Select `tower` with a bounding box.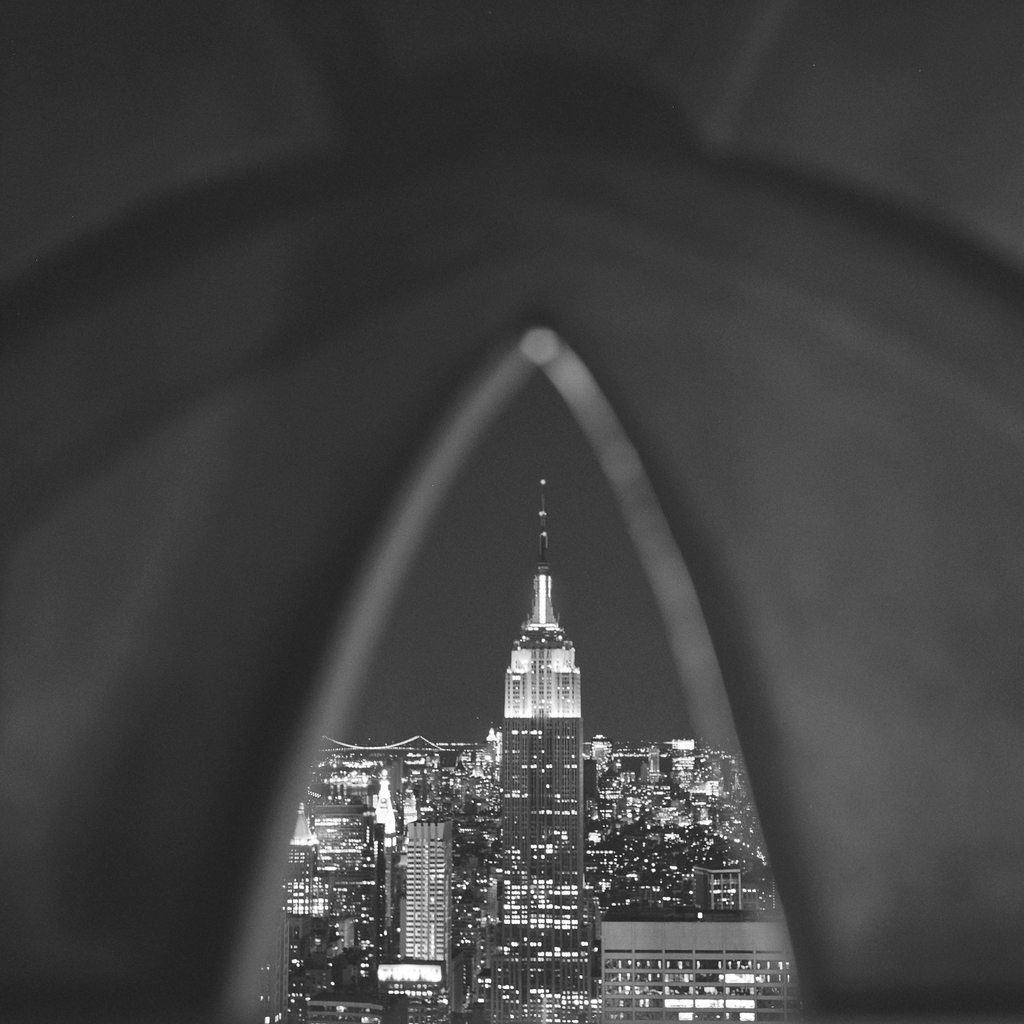
crop(481, 476, 596, 1023).
